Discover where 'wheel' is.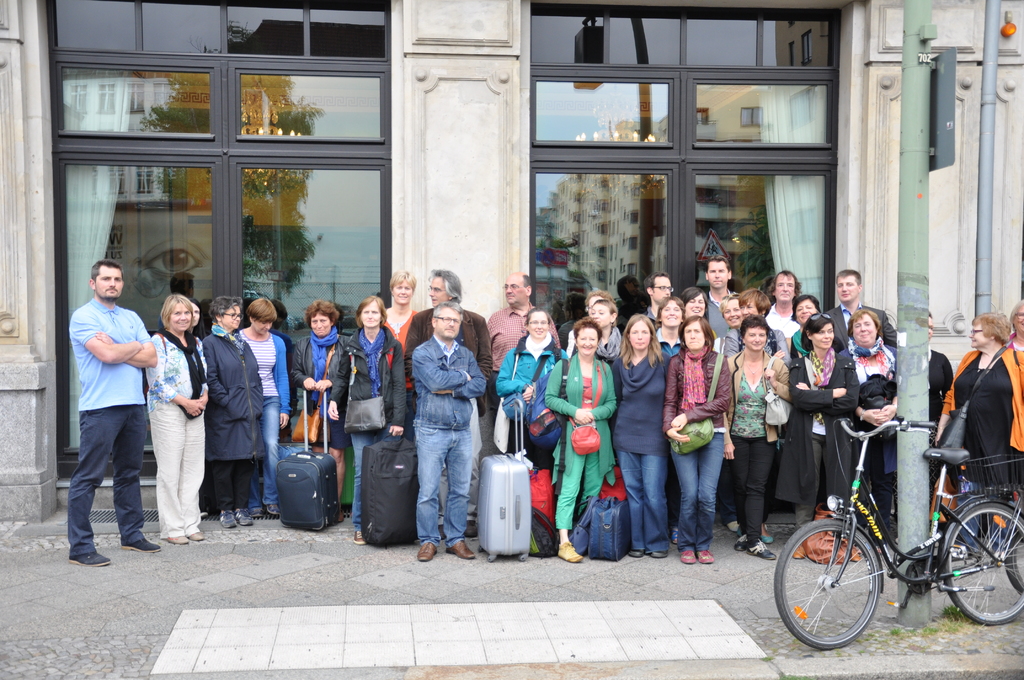
Discovered at 1005, 526, 1023, 594.
